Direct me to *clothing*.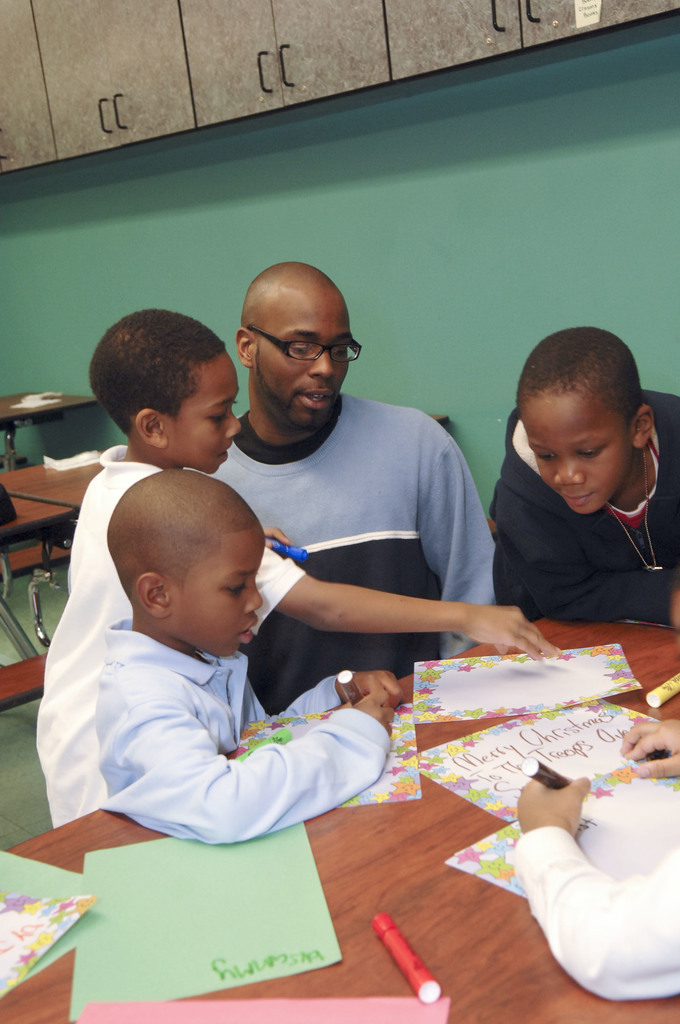
Direction: <box>37,438,296,829</box>.
